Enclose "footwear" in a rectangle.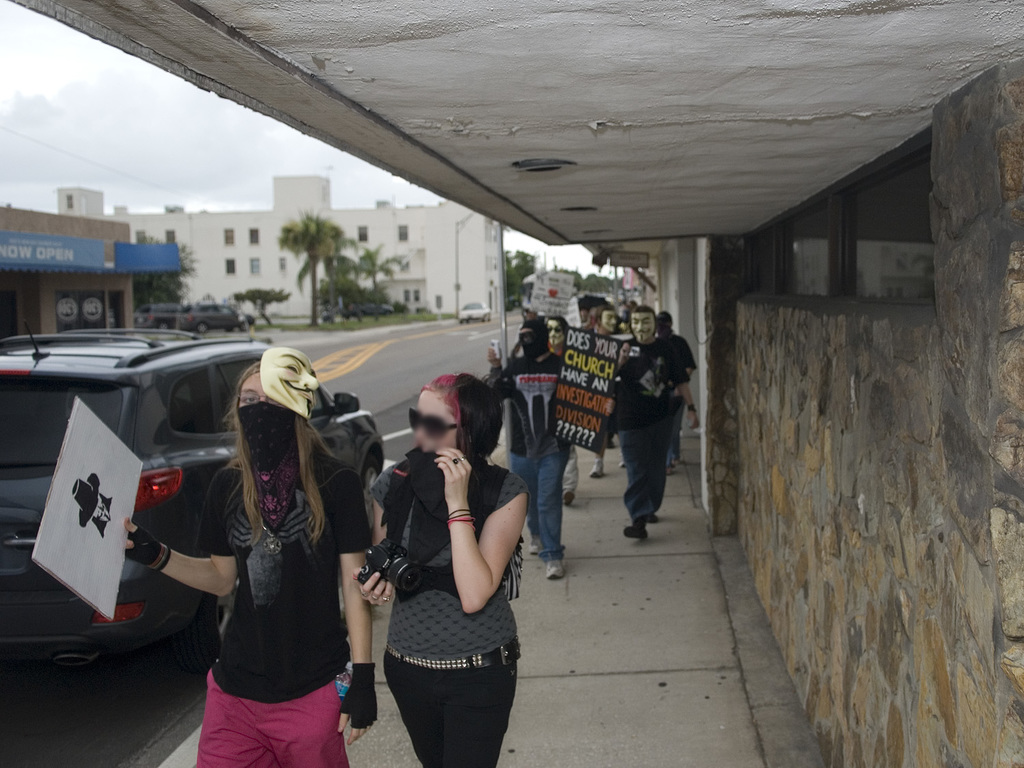
bbox=(559, 484, 573, 508).
